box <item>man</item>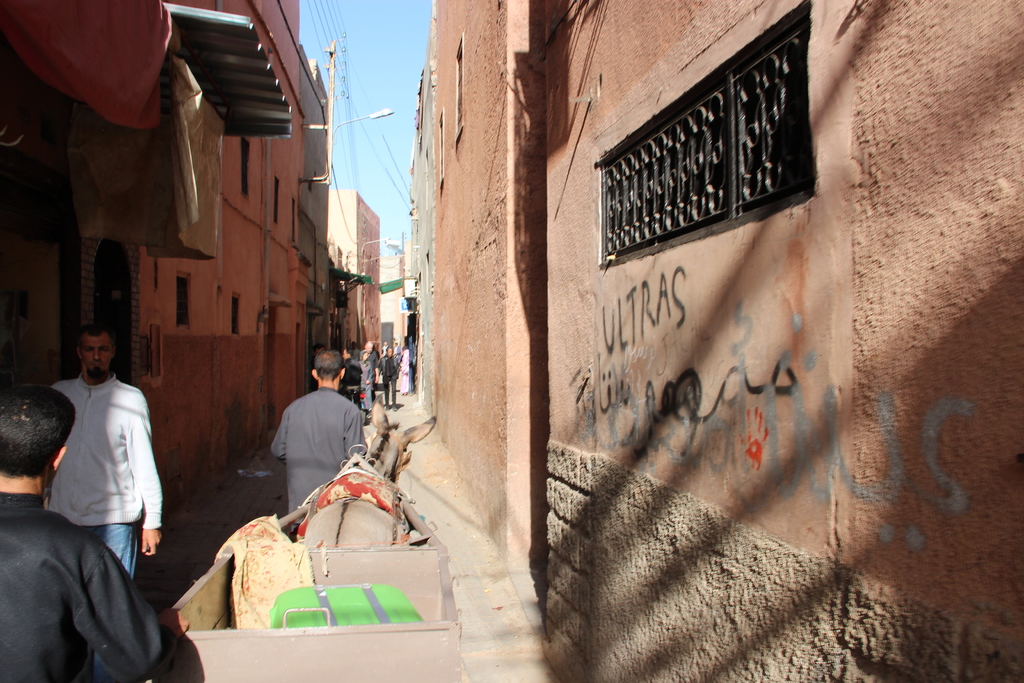
rect(360, 342, 385, 408)
